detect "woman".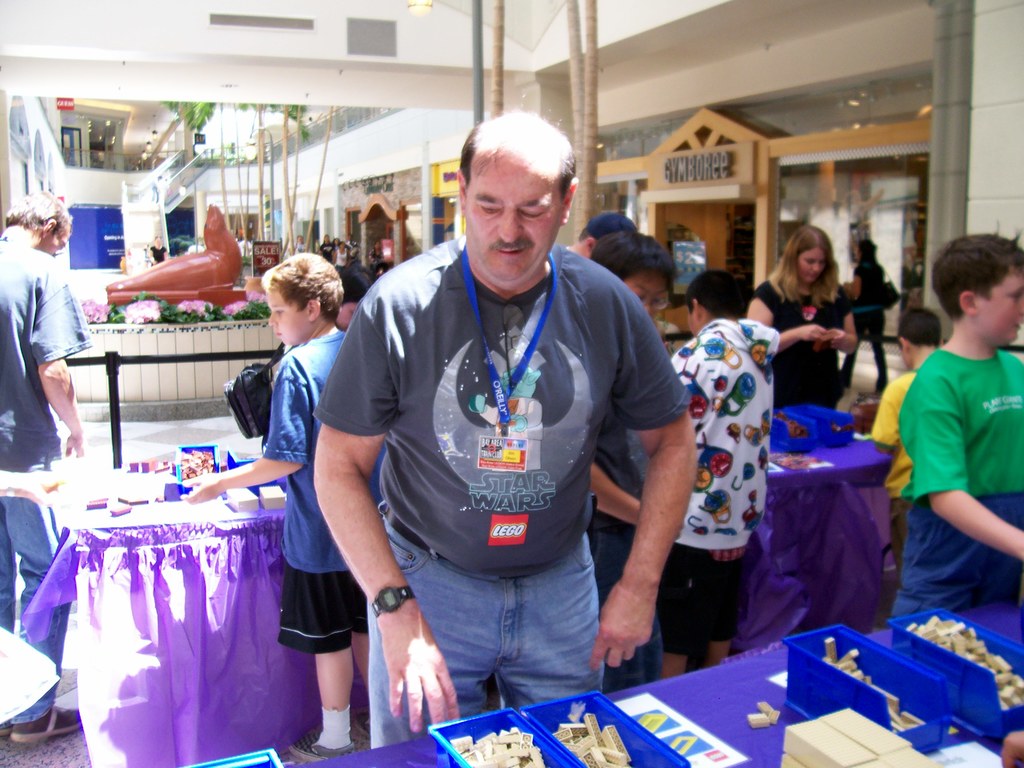
Detected at [x1=744, y1=223, x2=857, y2=413].
